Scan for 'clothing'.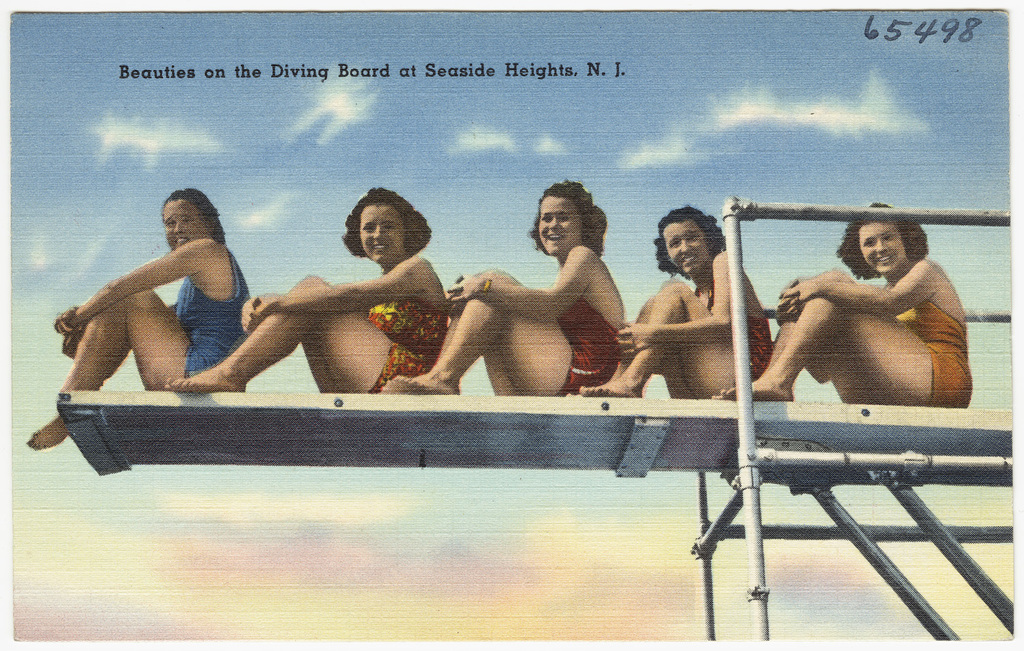
Scan result: bbox=[725, 303, 785, 385].
